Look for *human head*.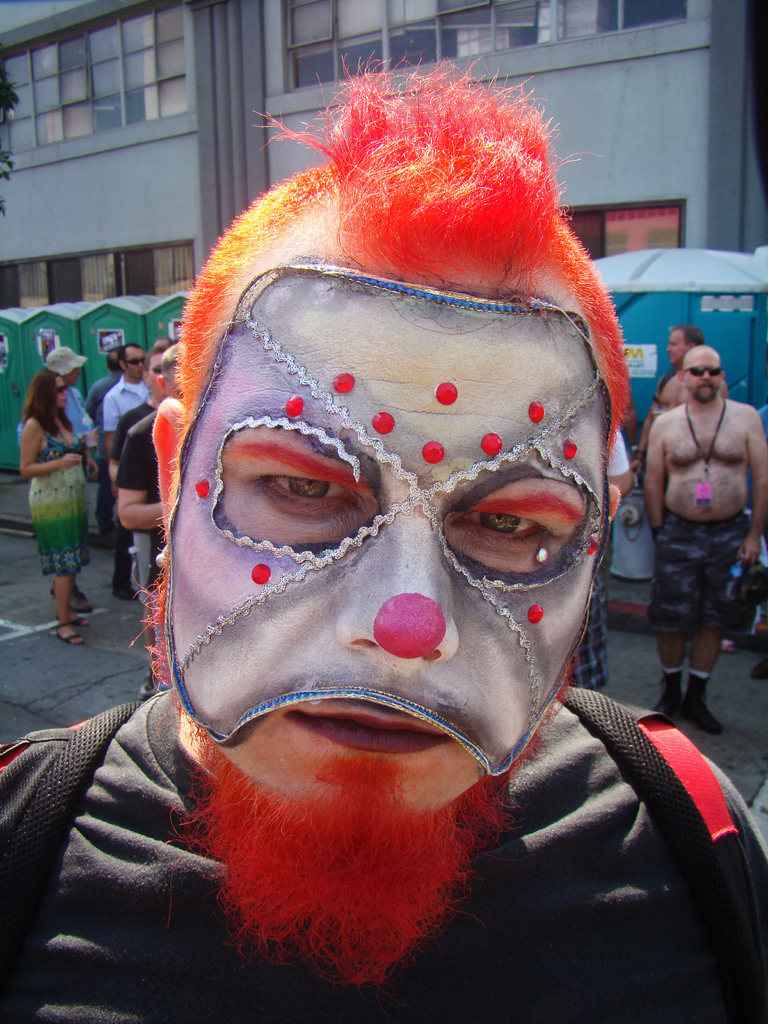
Found: region(126, 35, 660, 856).
